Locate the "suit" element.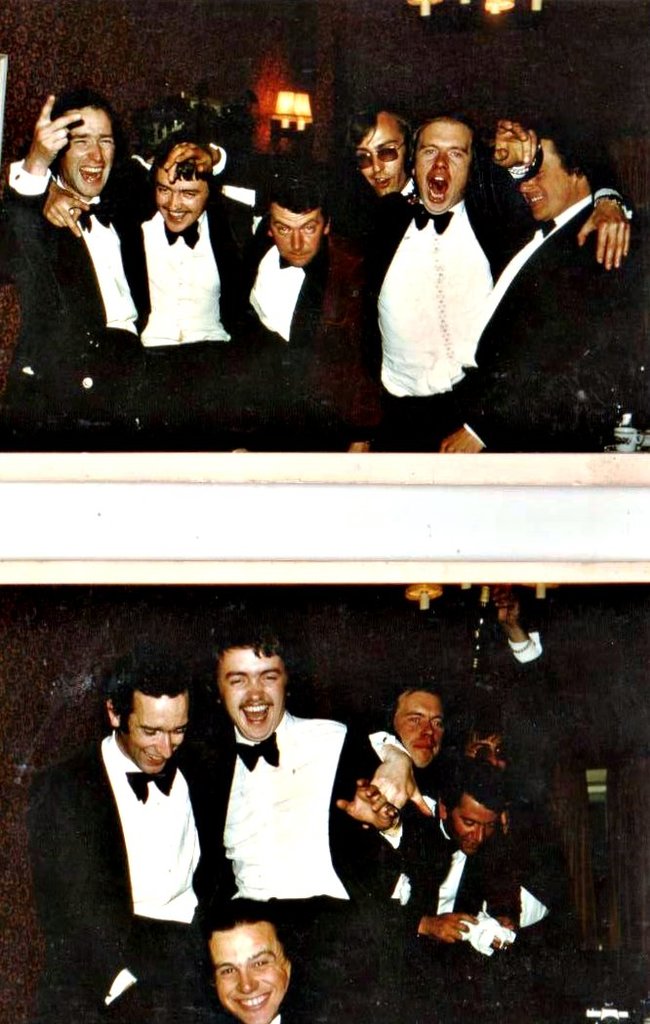
Element bbox: select_region(24, 721, 209, 1023).
